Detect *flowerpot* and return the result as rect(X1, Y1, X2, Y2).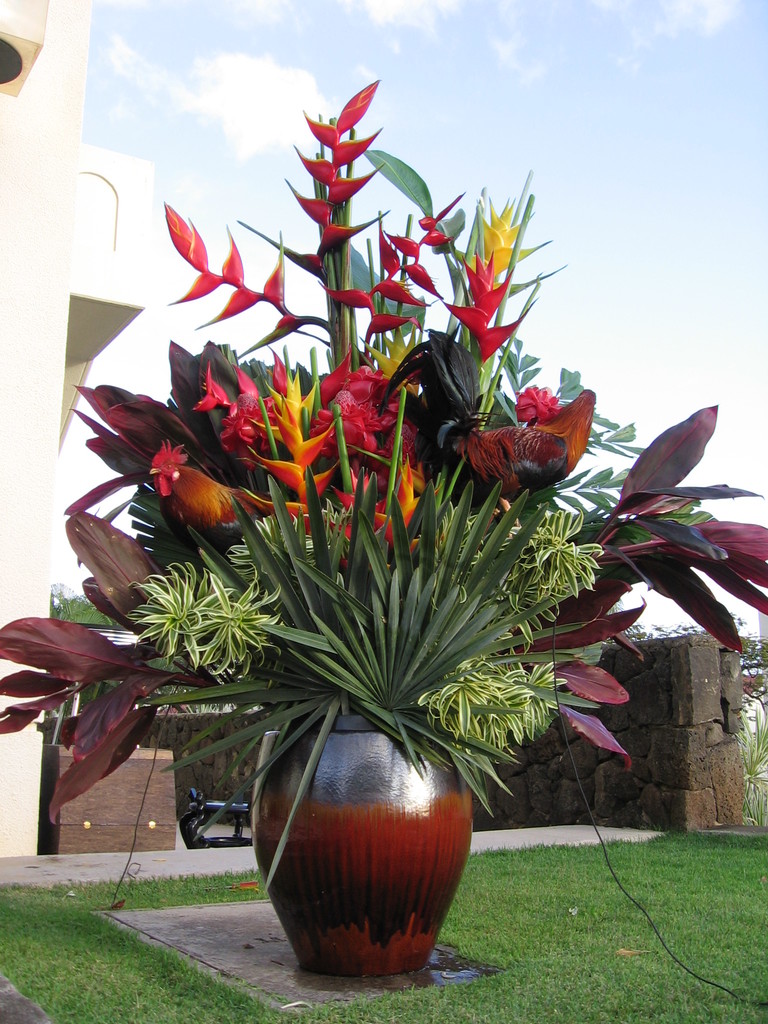
rect(260, 721, 484, 989).
